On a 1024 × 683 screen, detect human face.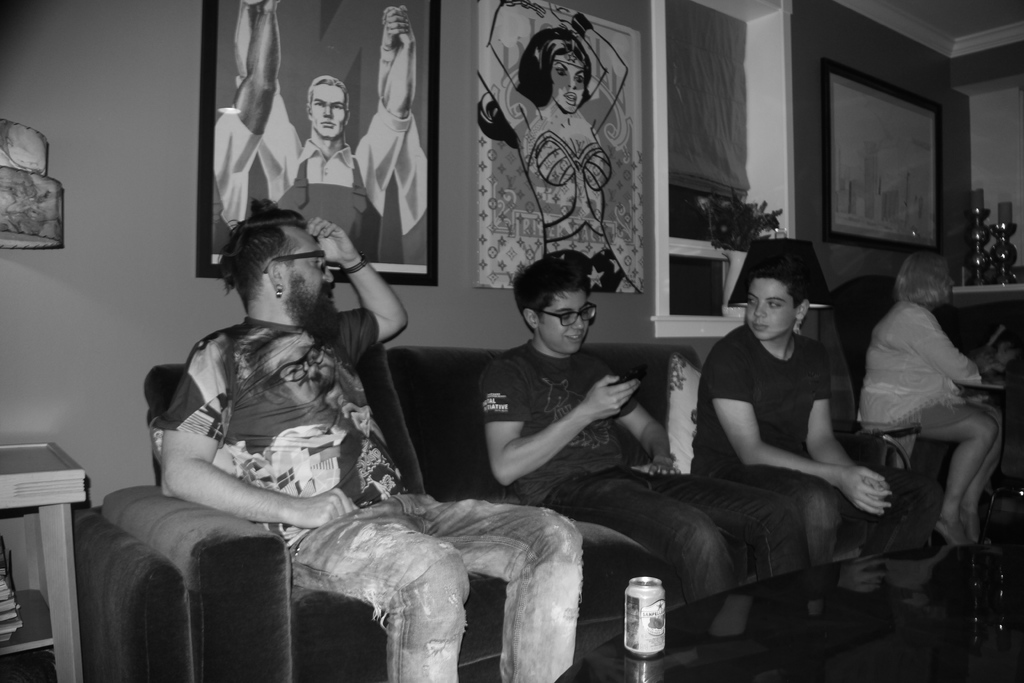
left=543, top=292, right=590, bottom=352.
